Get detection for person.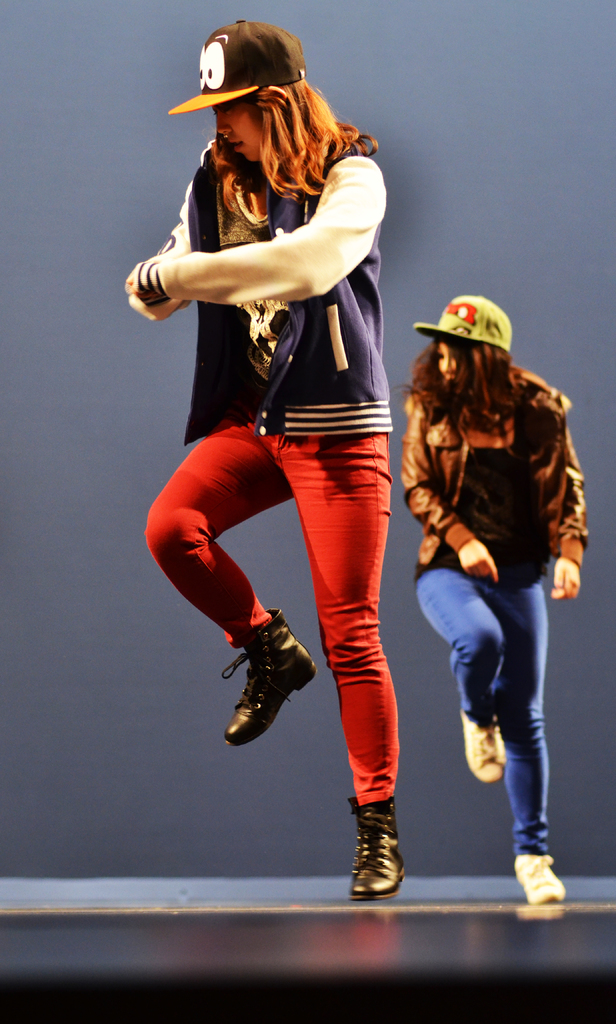
Detection: [137,16,434,872].
